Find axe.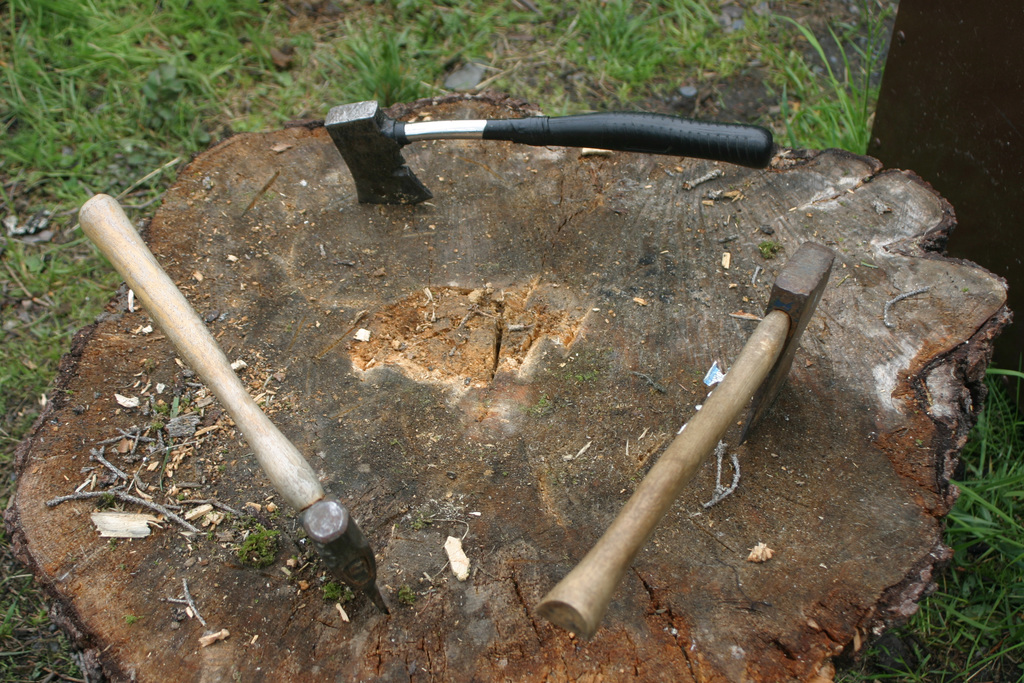
x1=317 y1=91 x2=776 y2=205.
